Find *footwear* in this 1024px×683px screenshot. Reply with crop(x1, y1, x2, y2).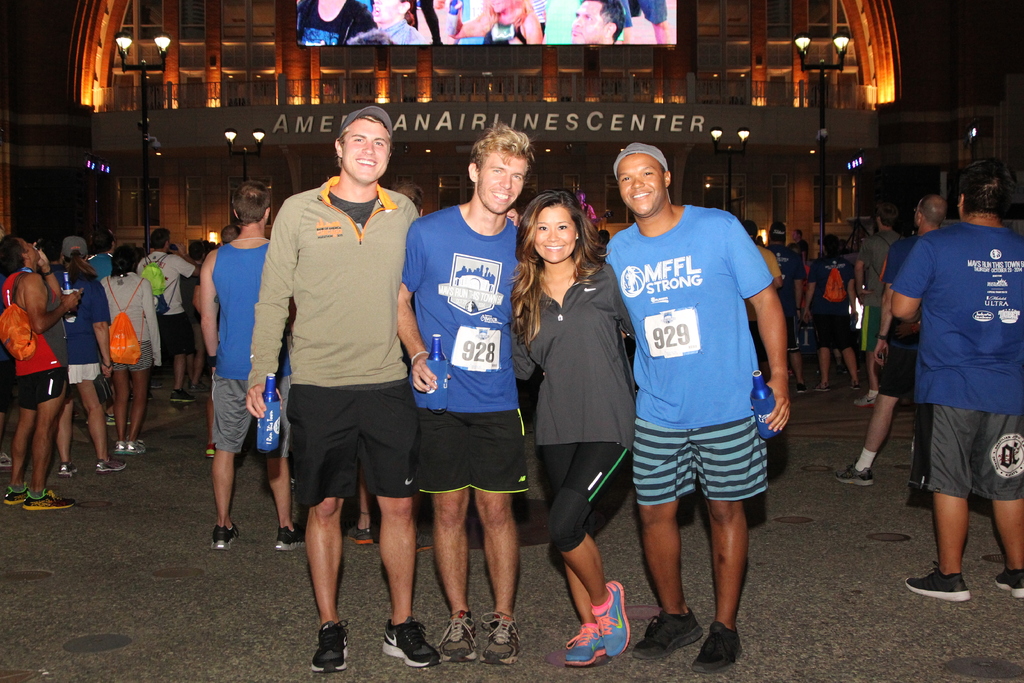
crop(634, 606, 706, 662).
